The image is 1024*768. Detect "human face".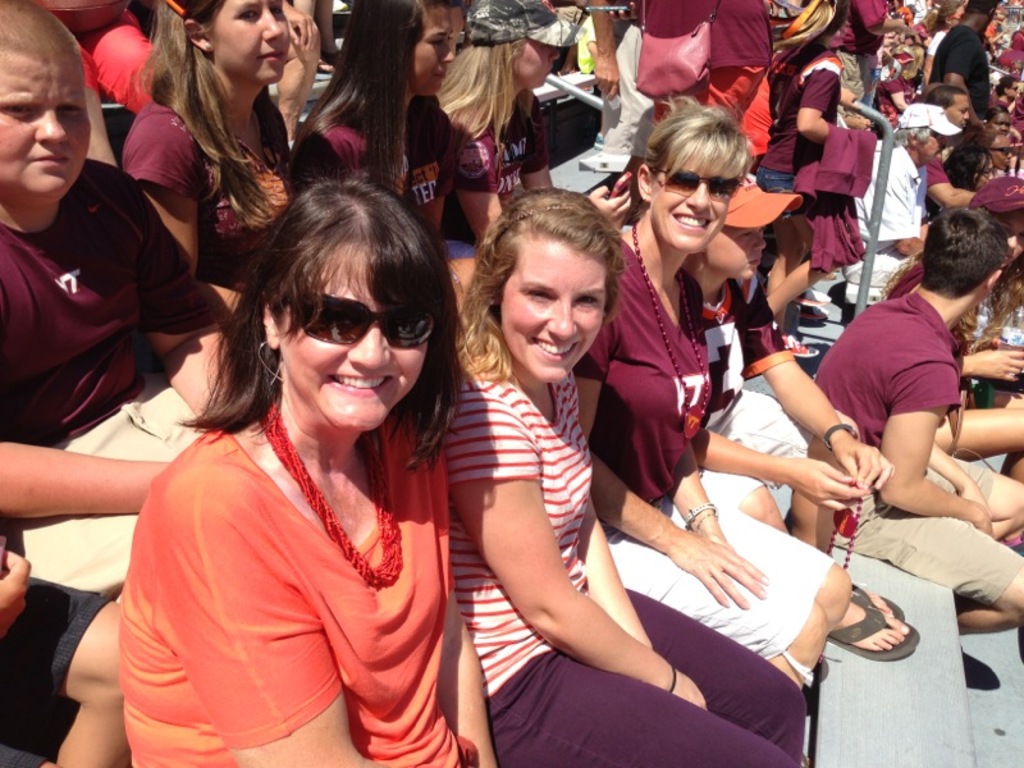
Detection: {"x1": 415, "y1": 4, "x2": 451, "y2": 92}.
